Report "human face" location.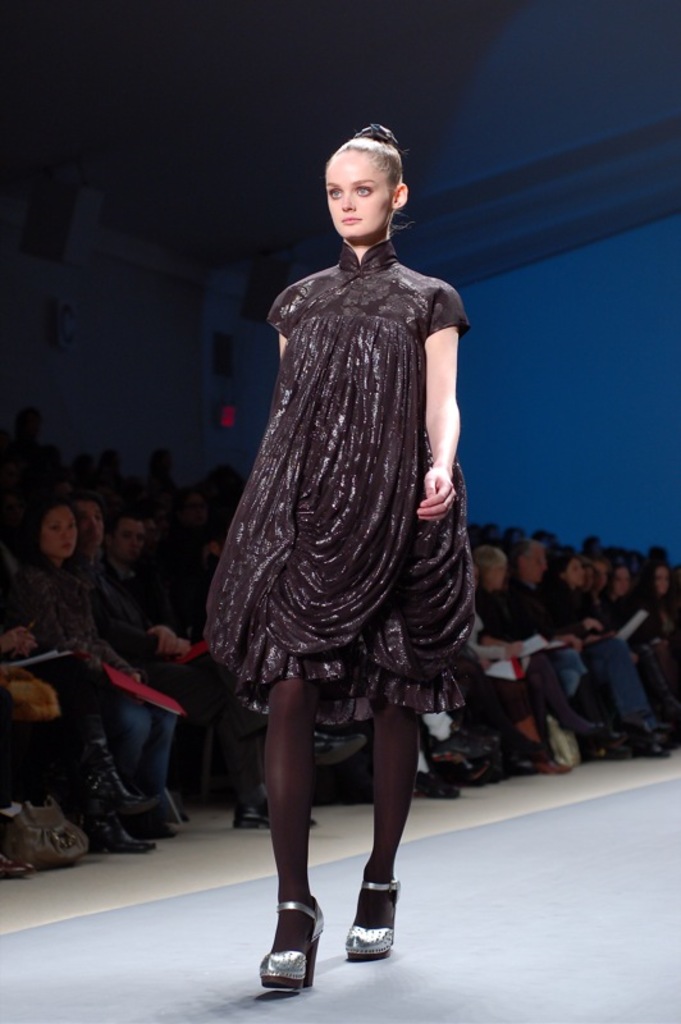
Report: BBox(325, 159, 393, 239).
